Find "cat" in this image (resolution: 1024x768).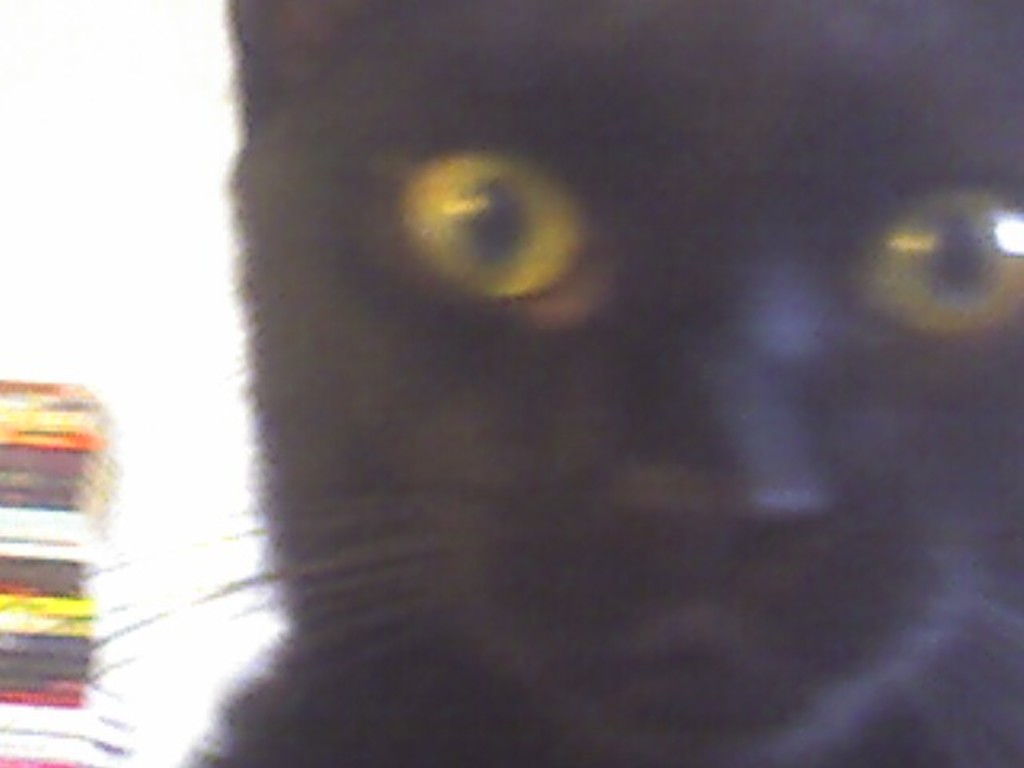
<box>50,0,1022,763</box>.
